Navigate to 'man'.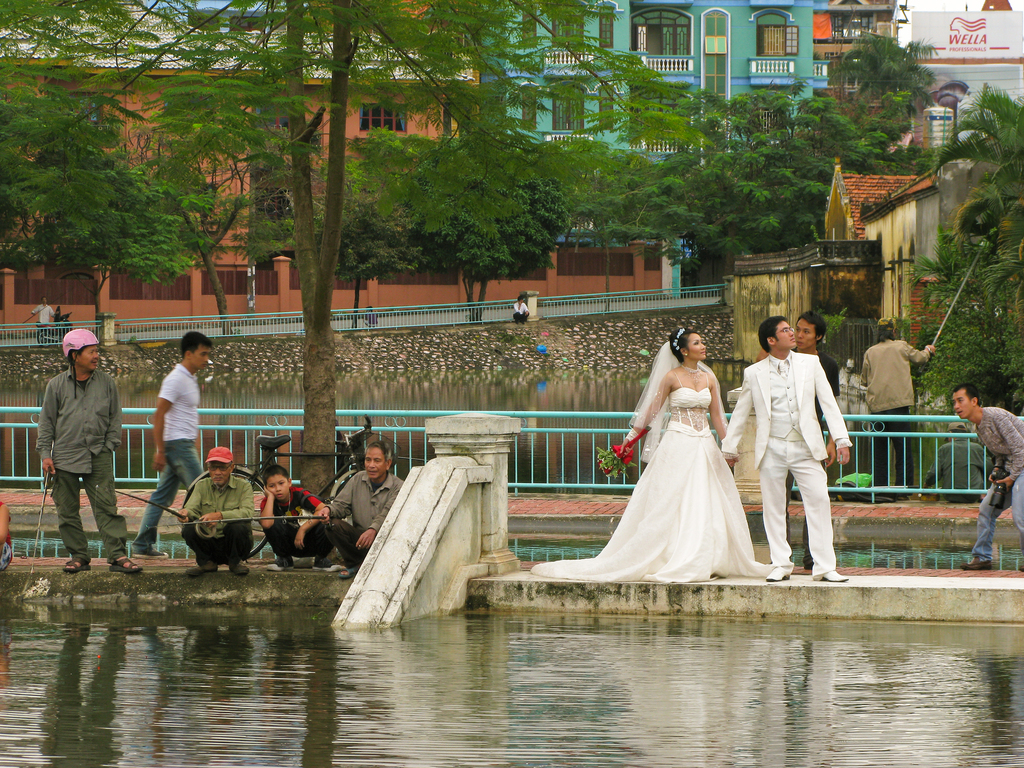
Navigation target: 335/440/408/562.
